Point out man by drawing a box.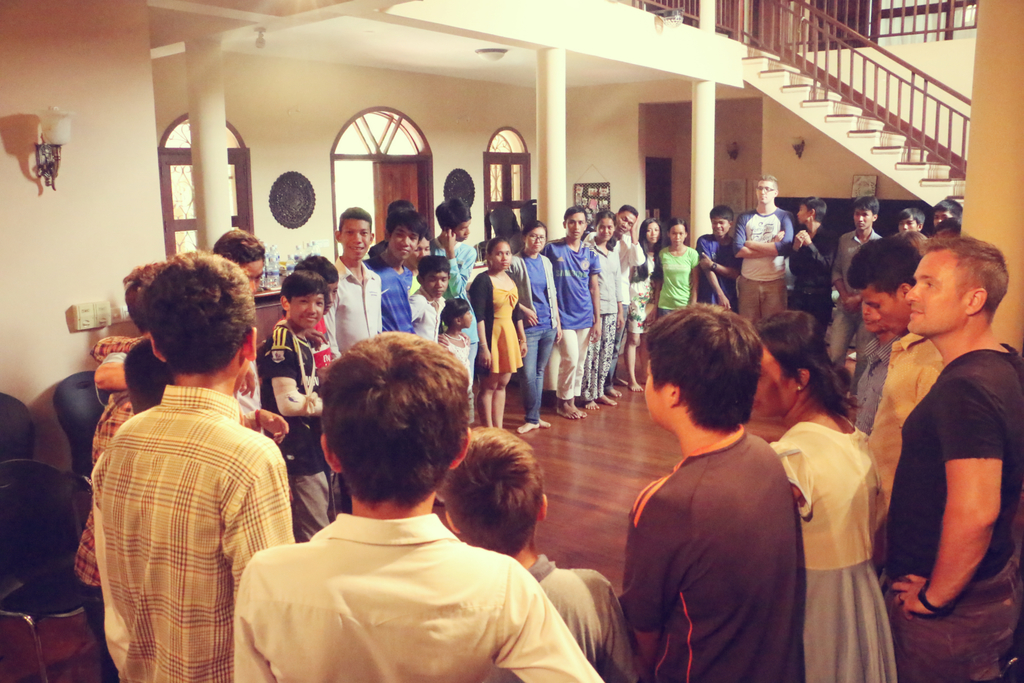
bbox=[882, 230, 1023, 682].
